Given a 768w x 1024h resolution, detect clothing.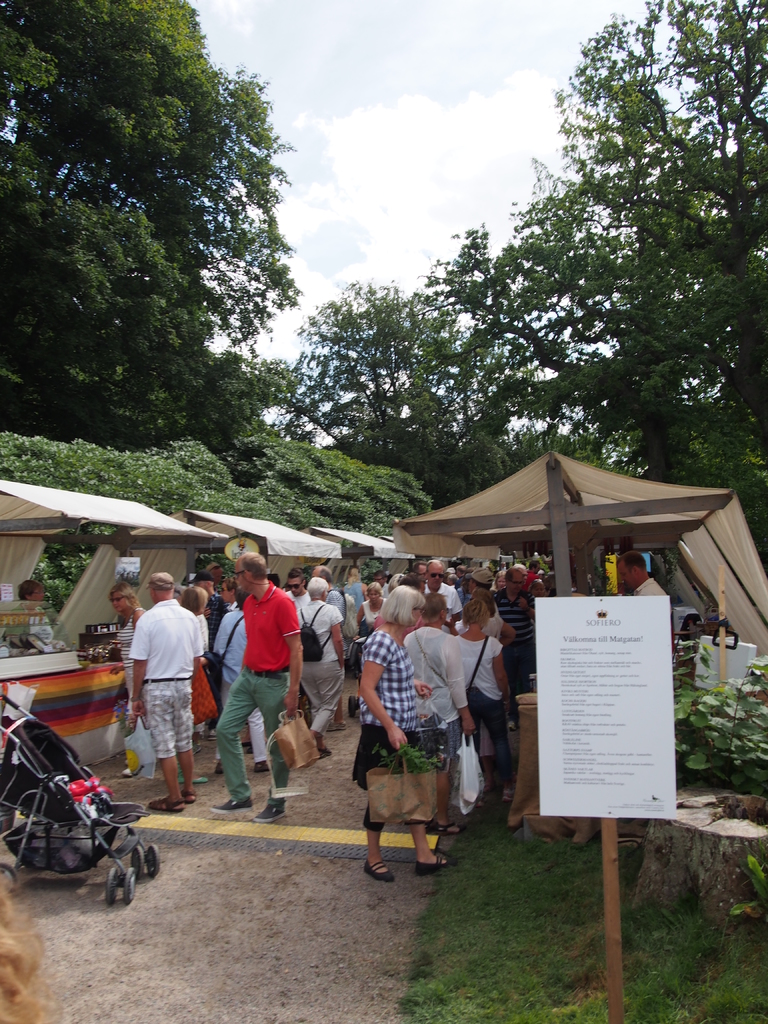
detection(400, 607, 456, 762).
